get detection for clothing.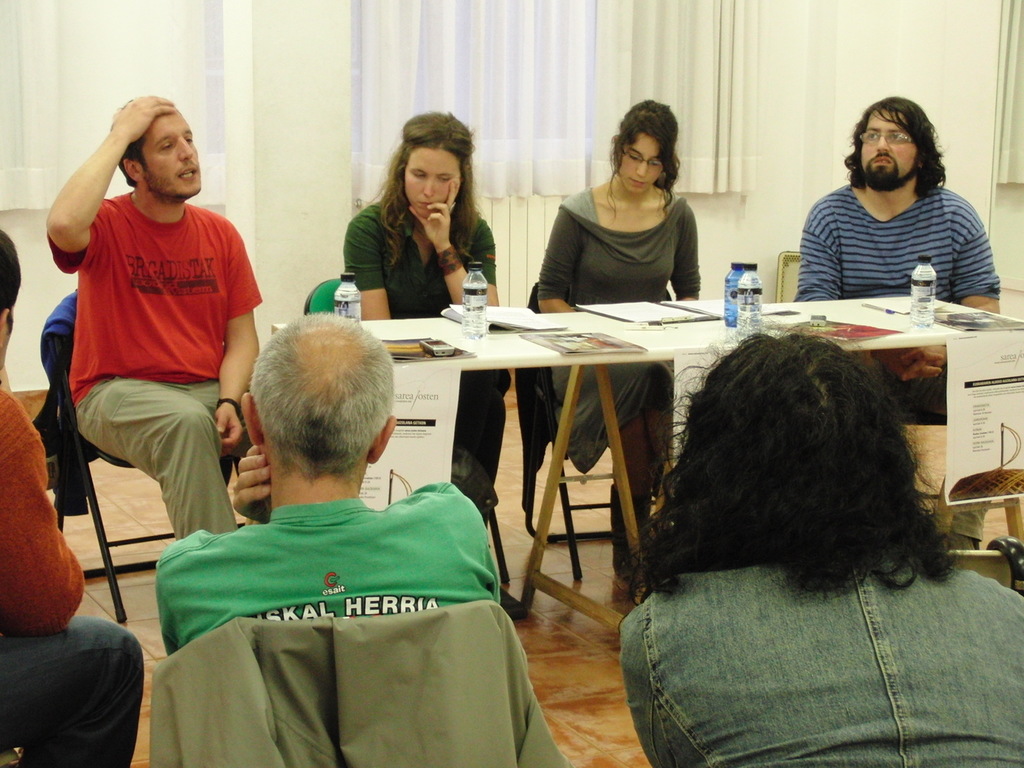
Detection: Rect(0, 615, 144, 767).
